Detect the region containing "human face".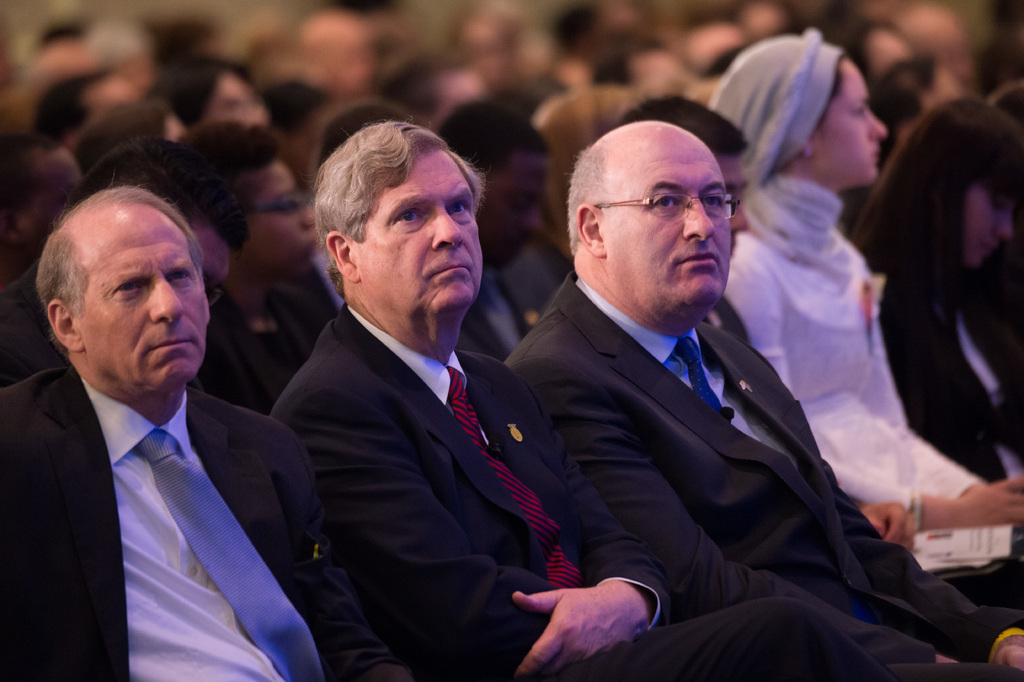
box(73, 204, 212, 395).
